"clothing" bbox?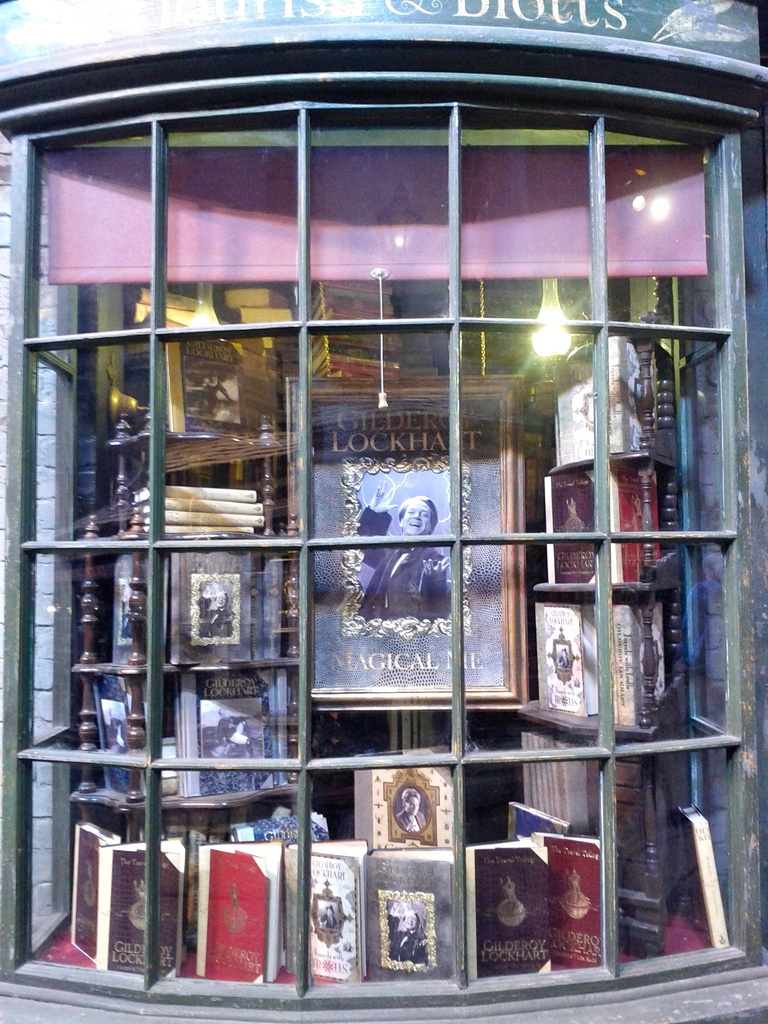
bbox=[368, 508, 451, 620]
